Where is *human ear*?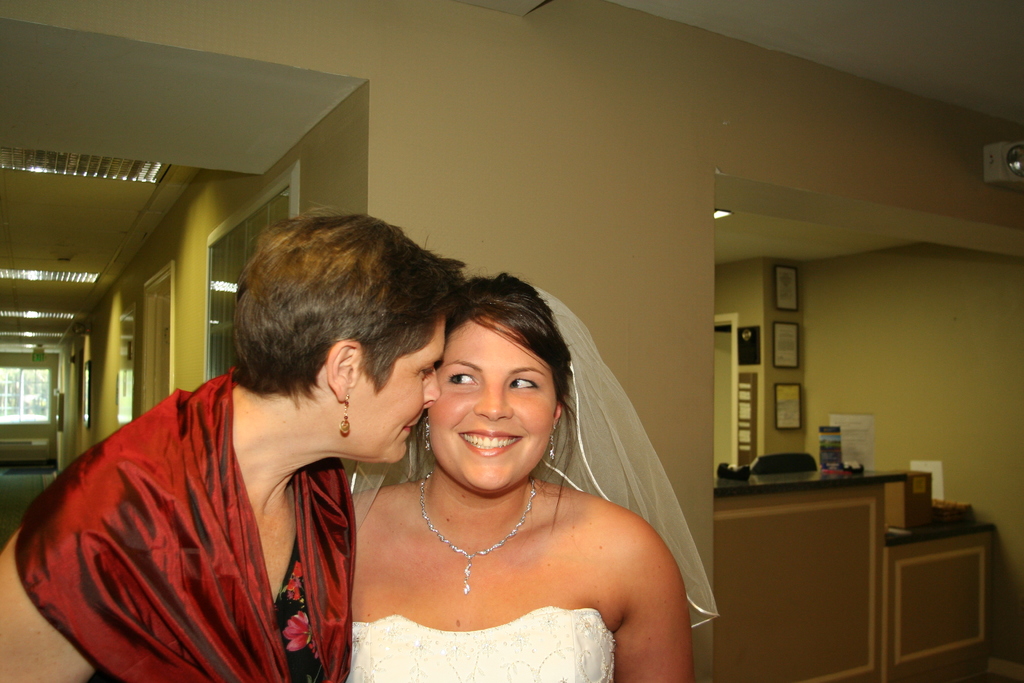
(554, 399, 566, 429).
